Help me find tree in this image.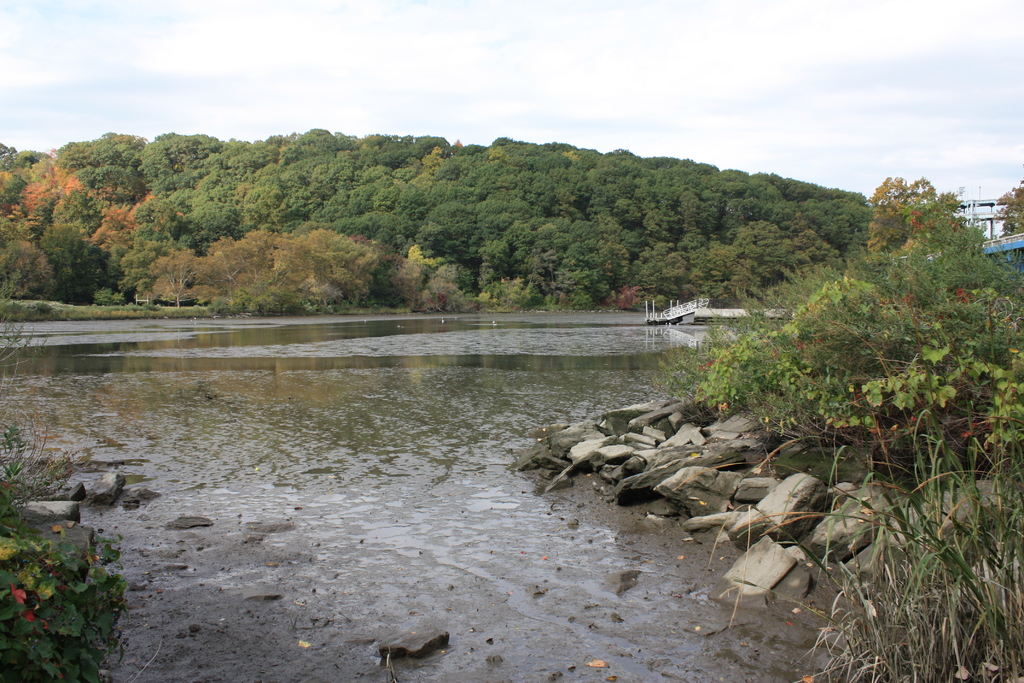
Found it: {"x1": 996, "y1": 179, "x2": 1023, "y2": 236}.
